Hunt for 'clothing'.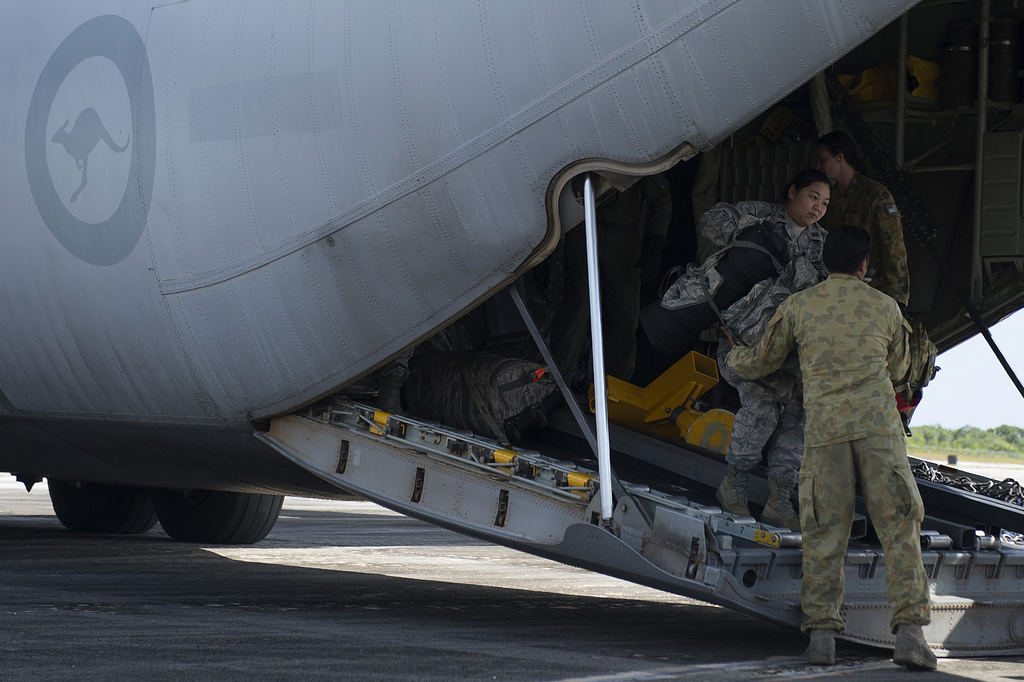
Hunted down at x1=692, y1=199, x2=829, y2=487.
